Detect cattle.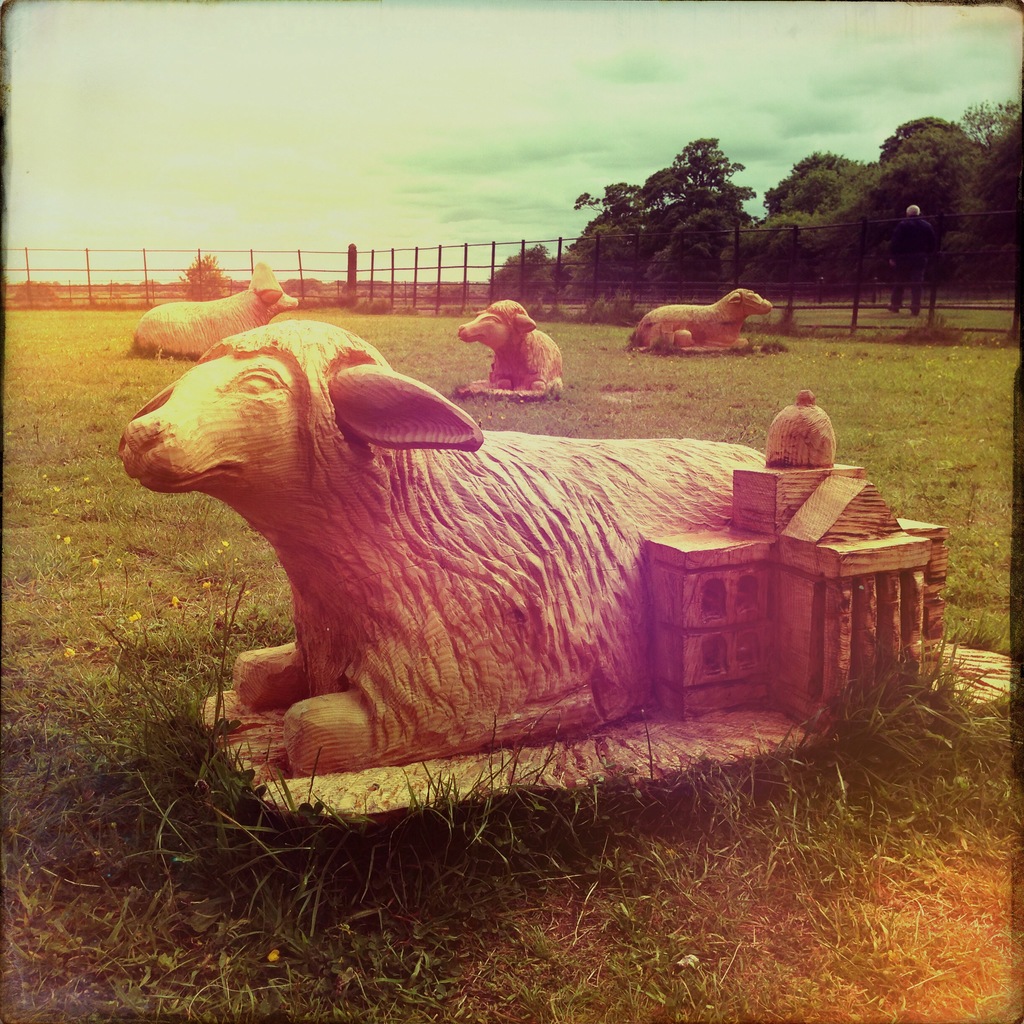
Detected at (left=457, top=294, right=560, bottom=396).
